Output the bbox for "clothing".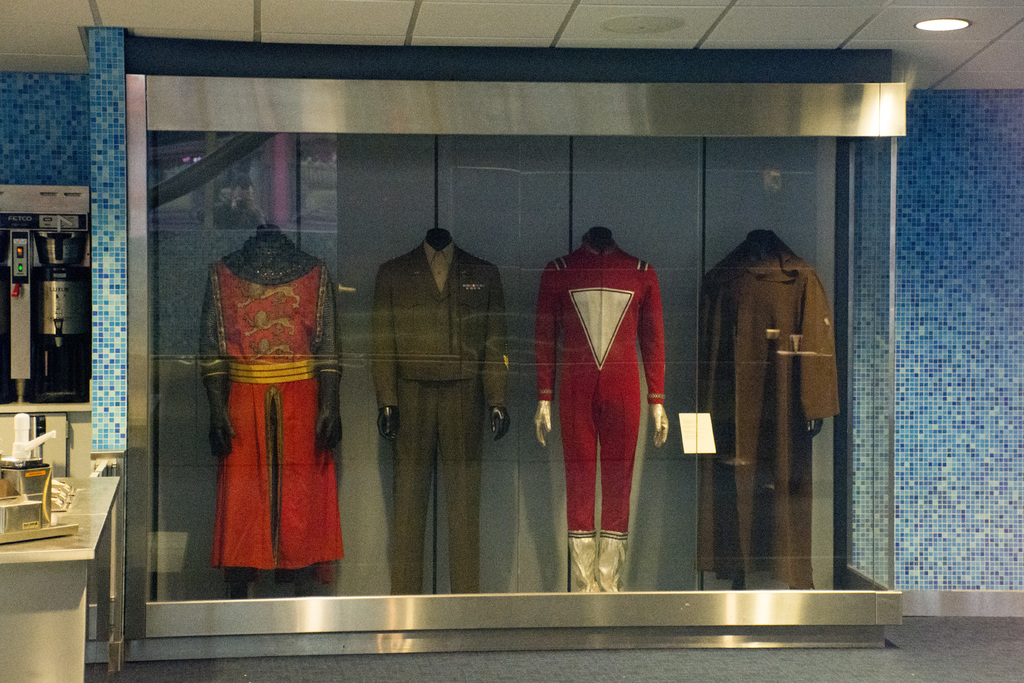
locate(196, 225, 332, 580).
